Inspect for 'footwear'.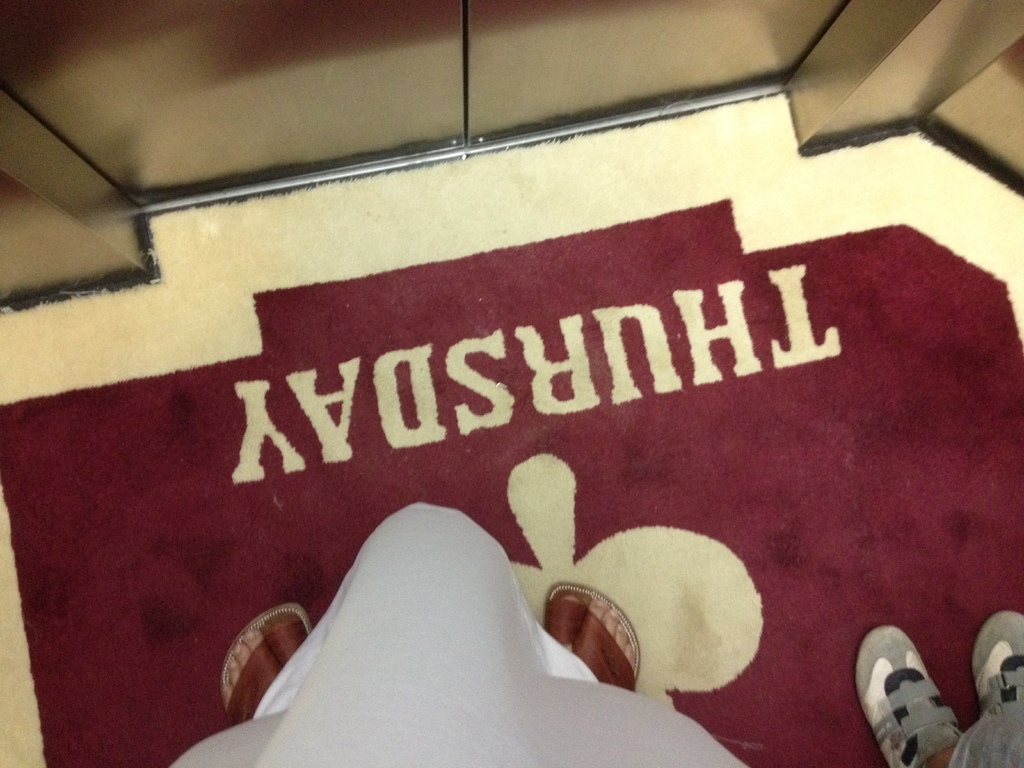
Inspection: x1=212 y1=605 x2=317 y2=729.
